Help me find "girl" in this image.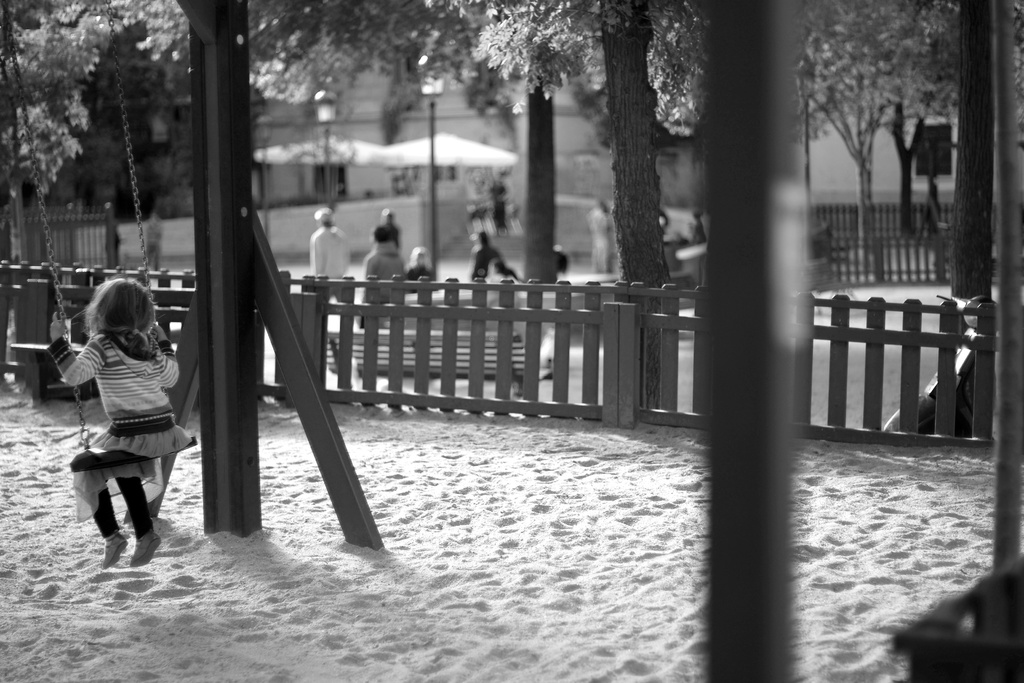
Found it: <region>42, 253, 203, 580</region>.
